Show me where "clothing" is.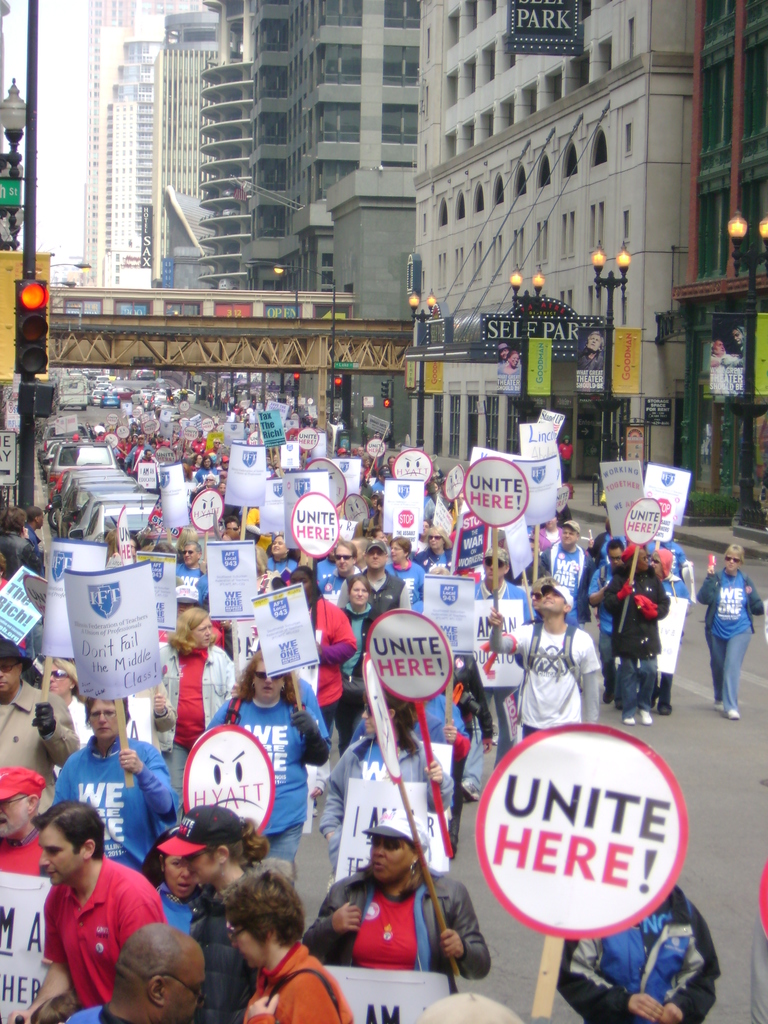
"clothing" is at box=[3, 689, 81, 831].
